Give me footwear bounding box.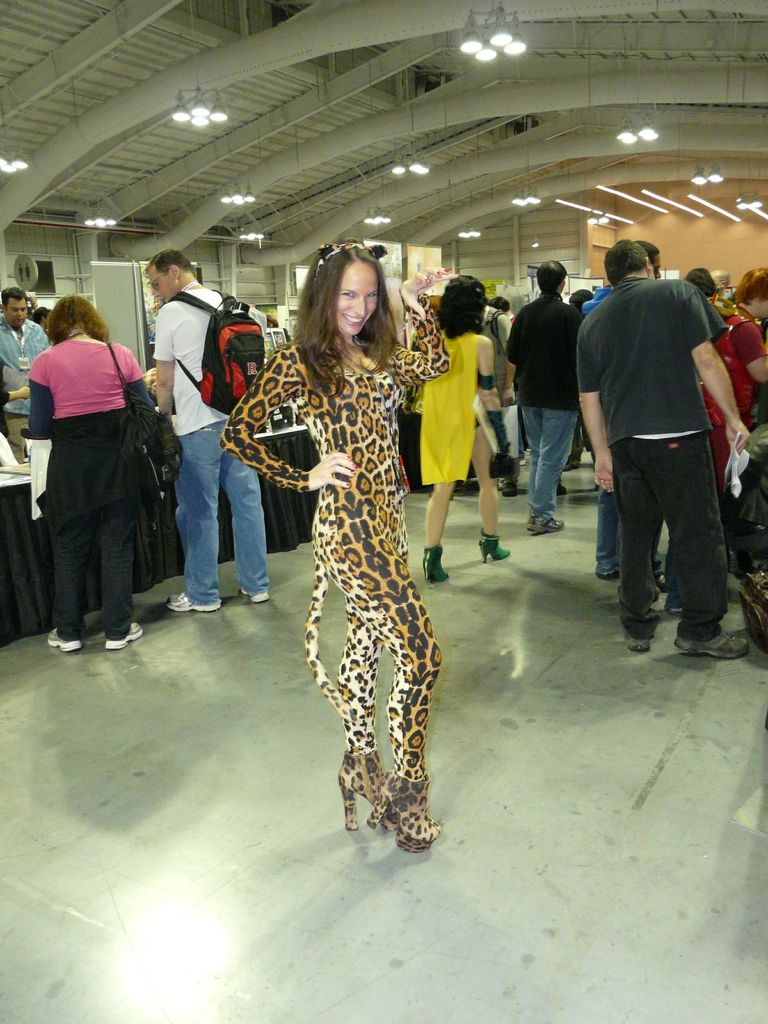
{"x1": 51, "y1": 632, "x2": 77, "y2": 653}.
